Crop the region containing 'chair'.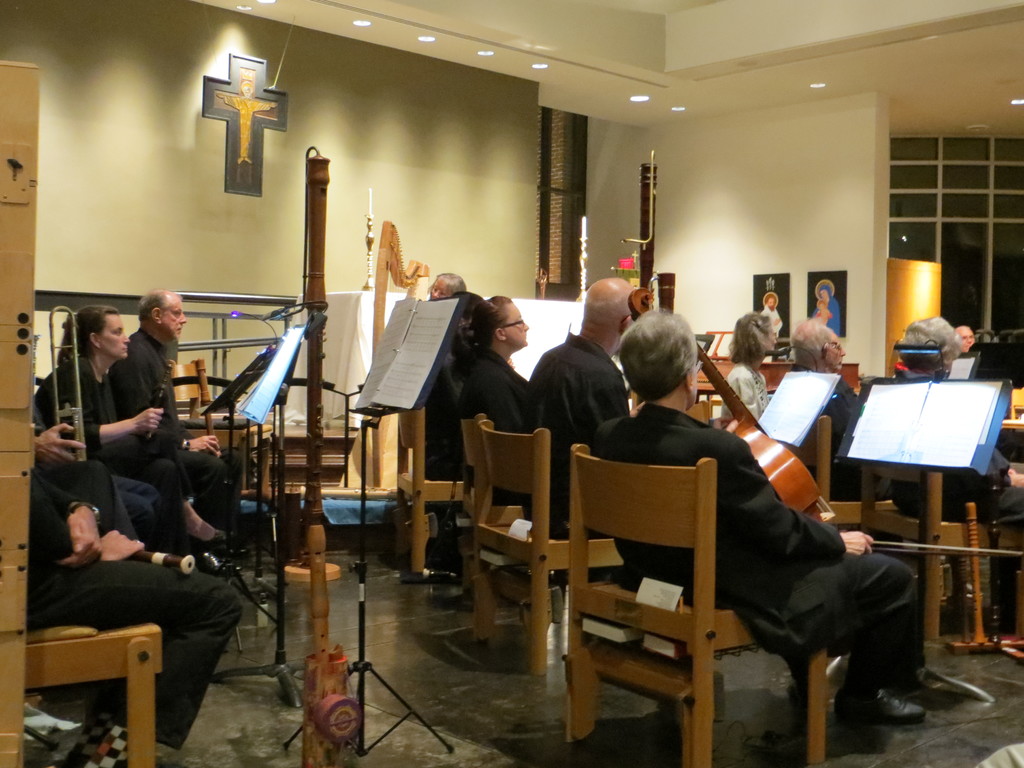
Crop region: x1=26 y1=620 x2=163 y2=767.
